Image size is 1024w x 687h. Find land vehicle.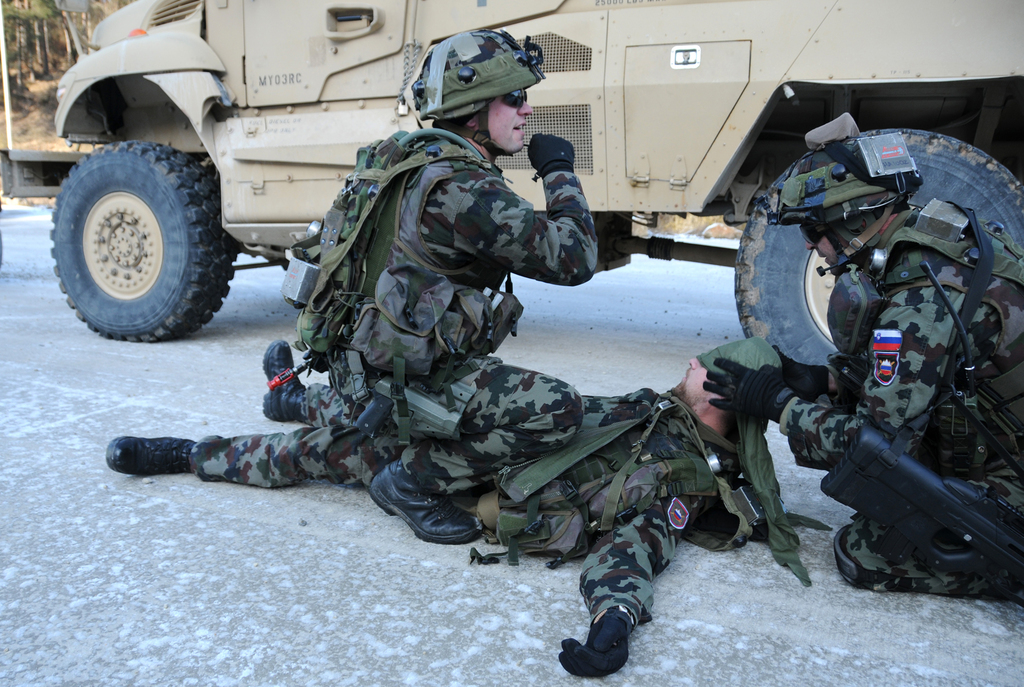
(0,0,1023,369).
